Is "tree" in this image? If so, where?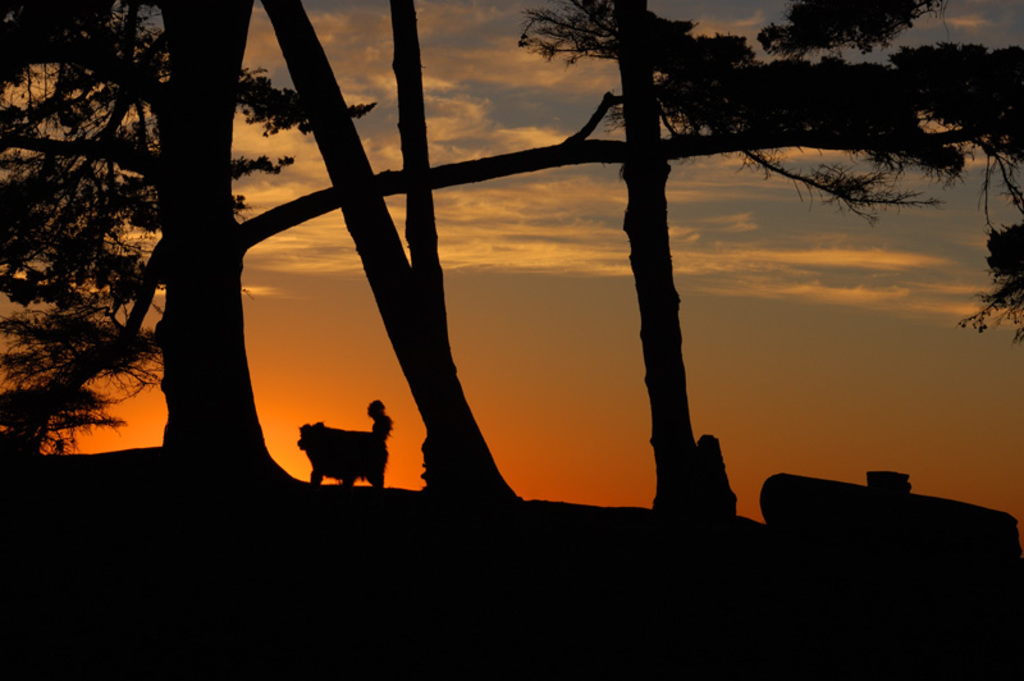
Yes, at select_region(0, 0, 1023, 471).
